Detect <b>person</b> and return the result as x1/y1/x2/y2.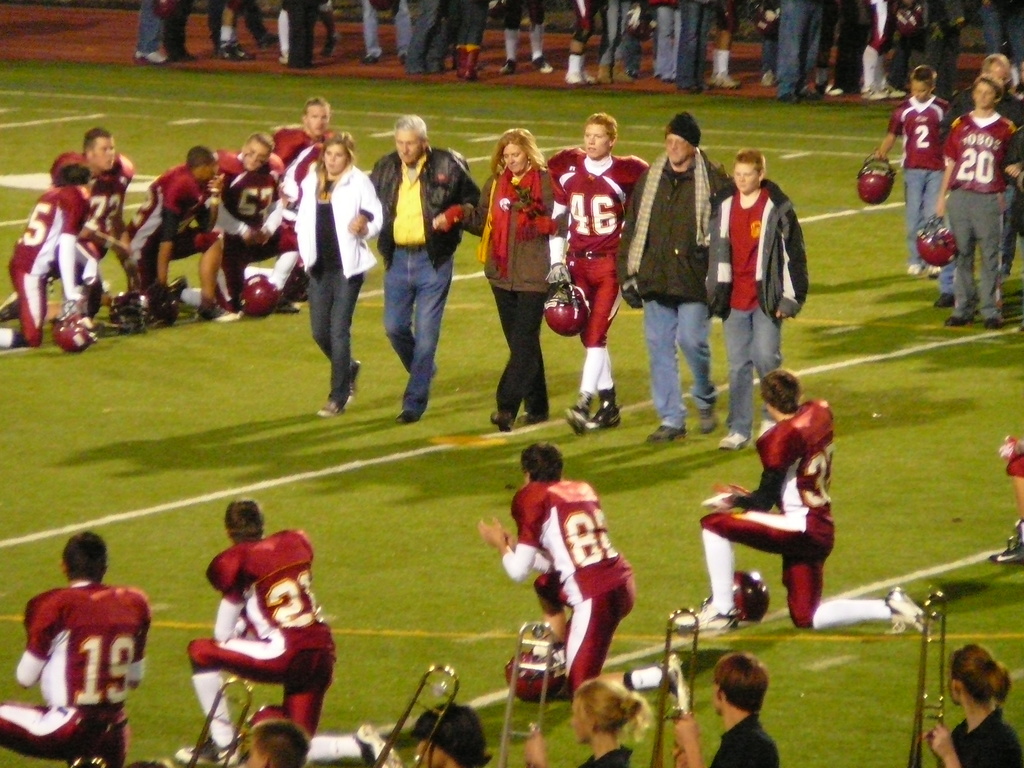
294/136/383/422.
